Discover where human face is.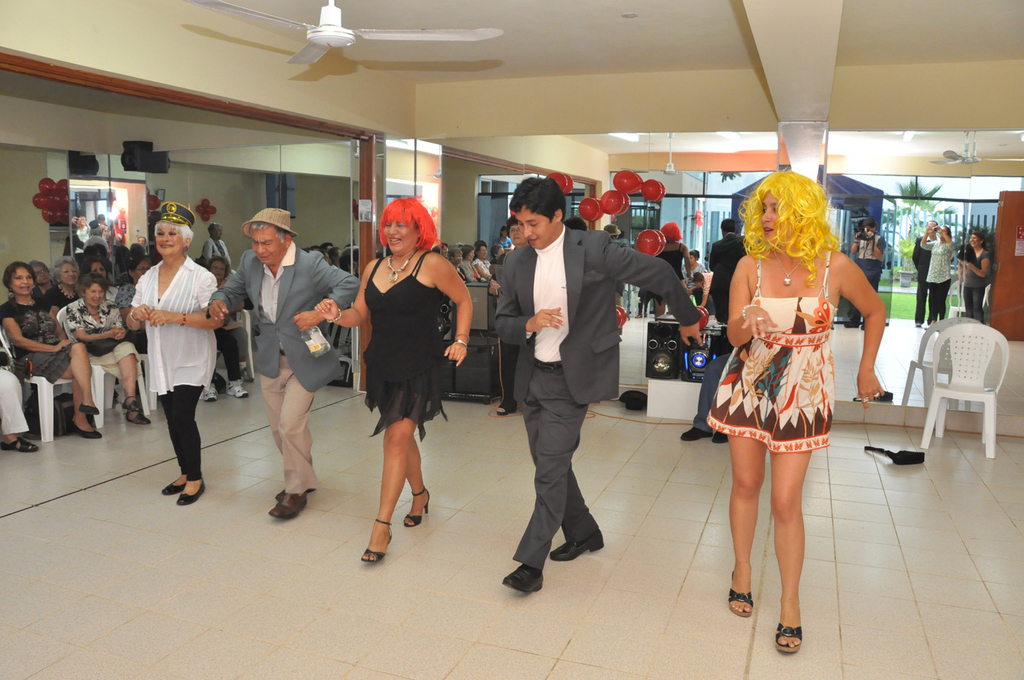
Discovered at bbox=(35, 264, 49, 283).
